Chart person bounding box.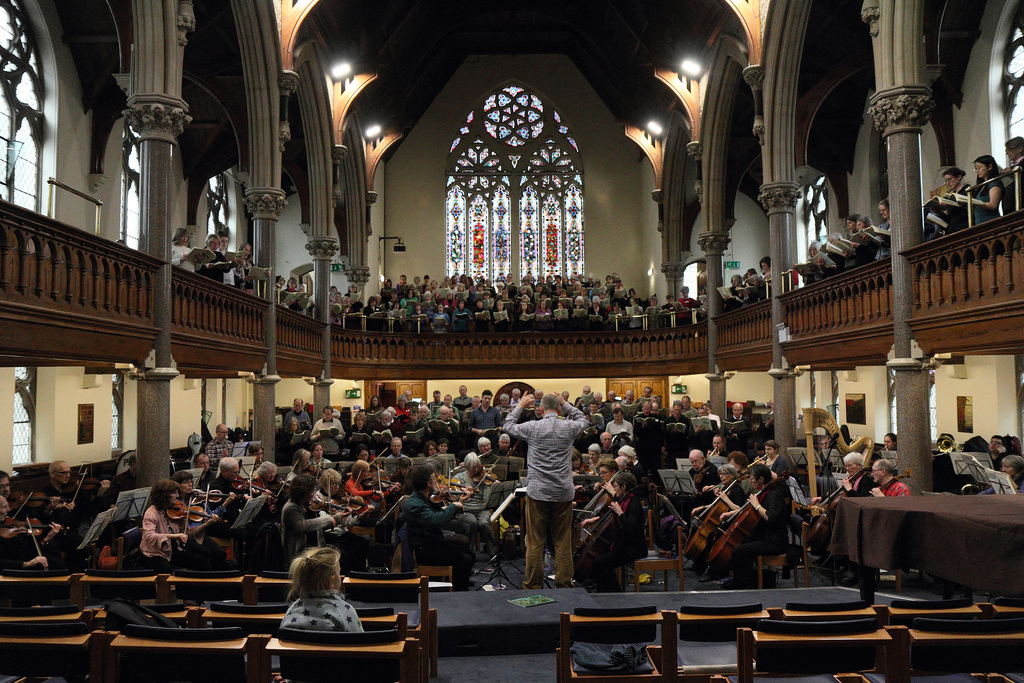
Charted: (x1=697, y1=449, x2=749, y2=511).
